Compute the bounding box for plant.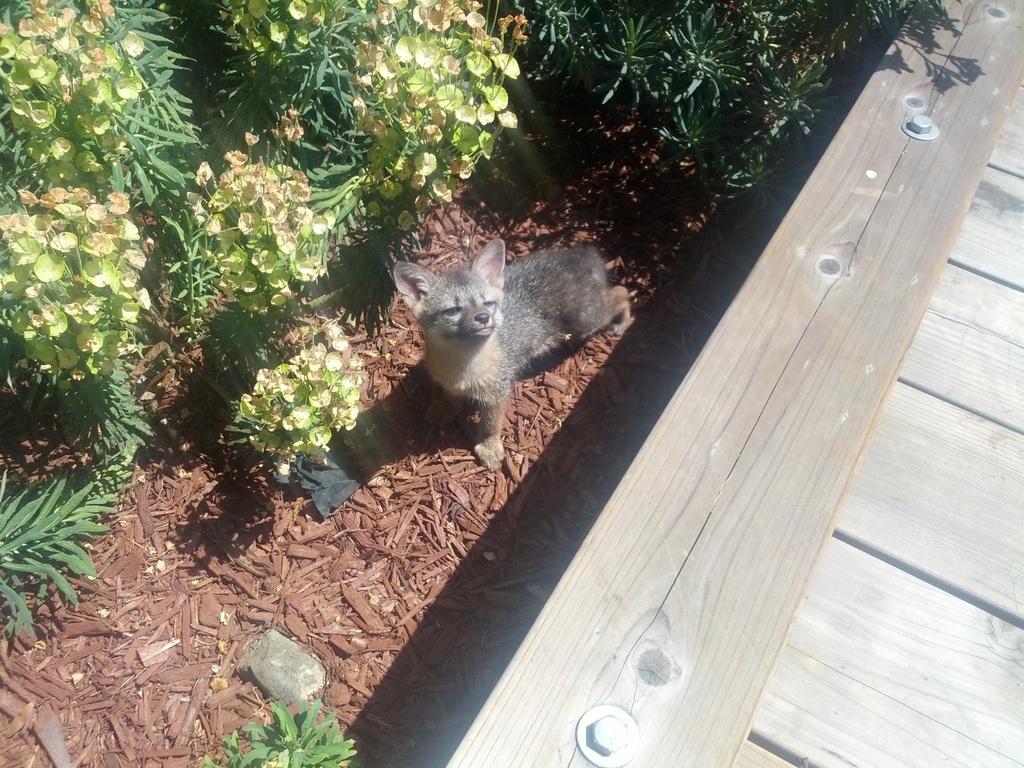
[216, 300, 364, 497].
